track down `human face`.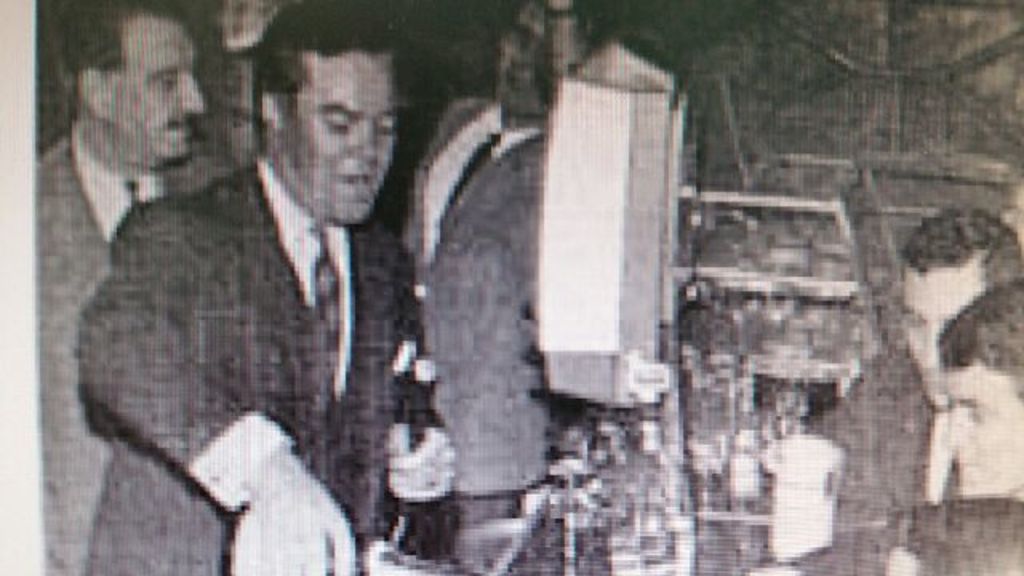
Tracked to region(114, 18, 205, 157).
